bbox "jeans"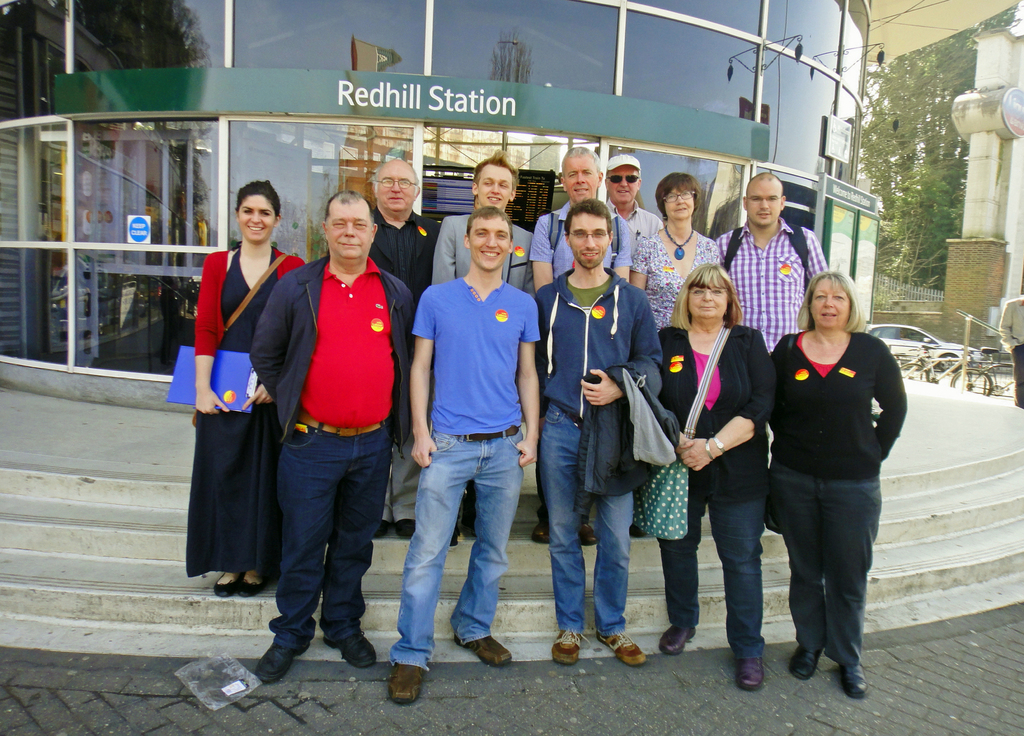
bbox=(539, 401, 637, 634)
